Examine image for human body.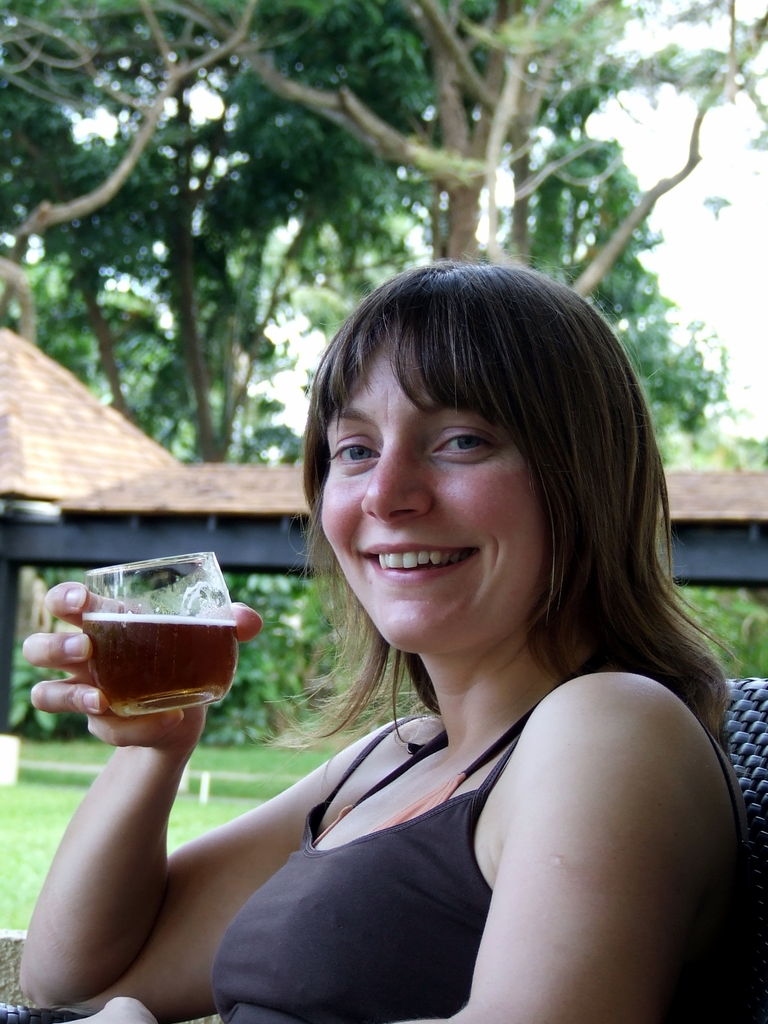
Examination result: x1=102 y1=244 x2=767 y2=1023.
